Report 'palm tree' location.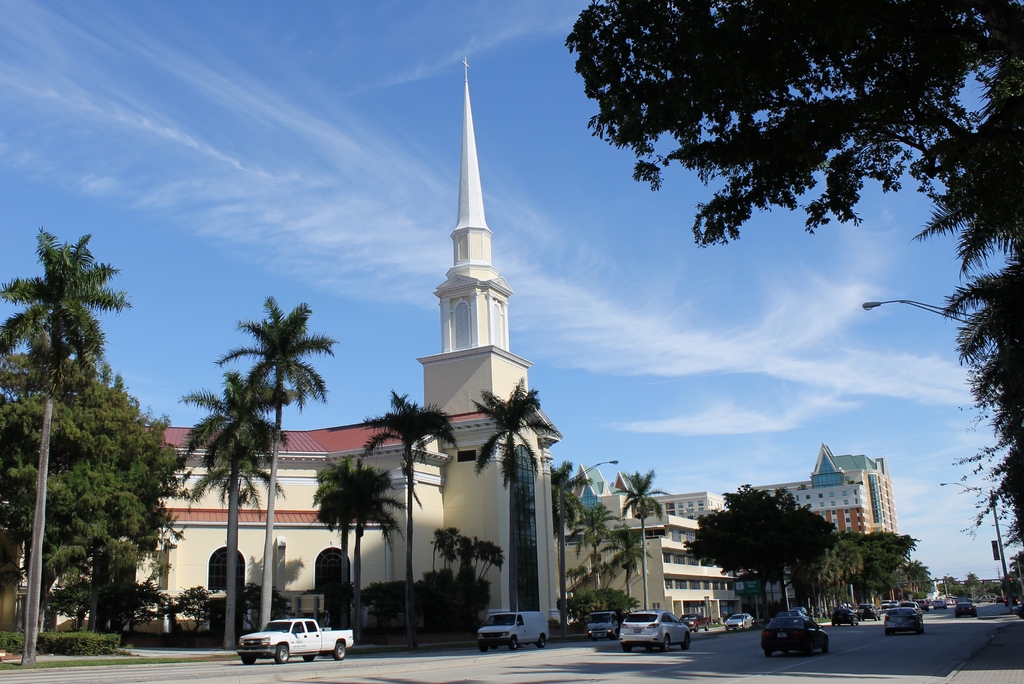
Report: (465, 376, 540, 614).
